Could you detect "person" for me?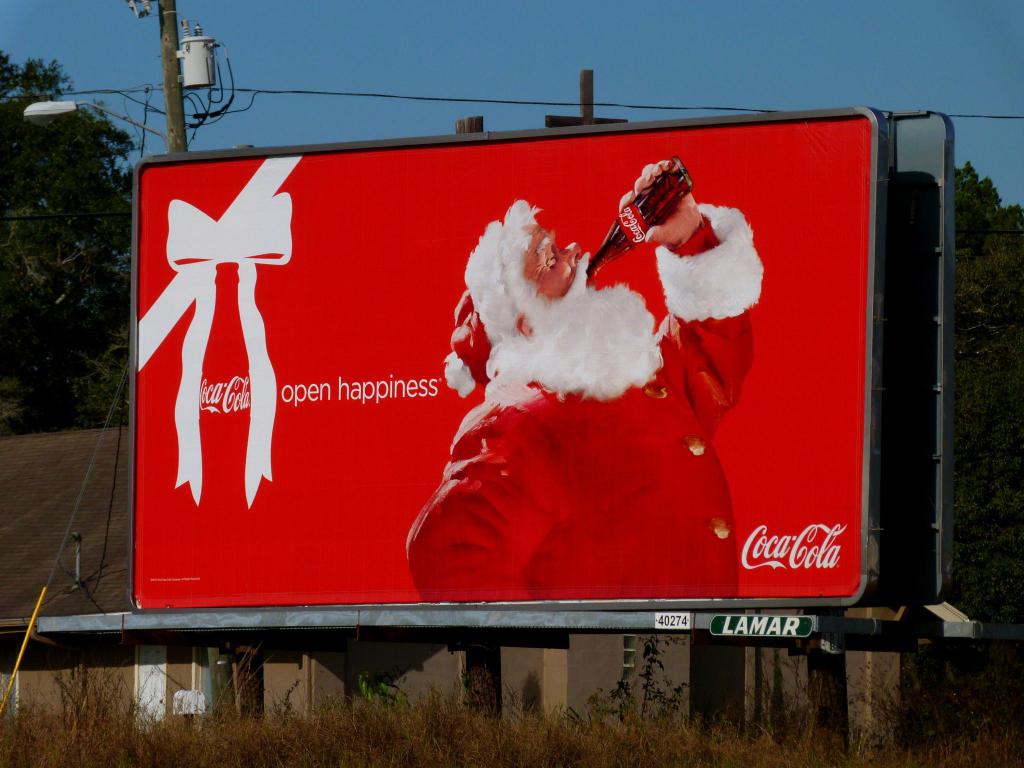
Detection result: [427,182,844,567].
